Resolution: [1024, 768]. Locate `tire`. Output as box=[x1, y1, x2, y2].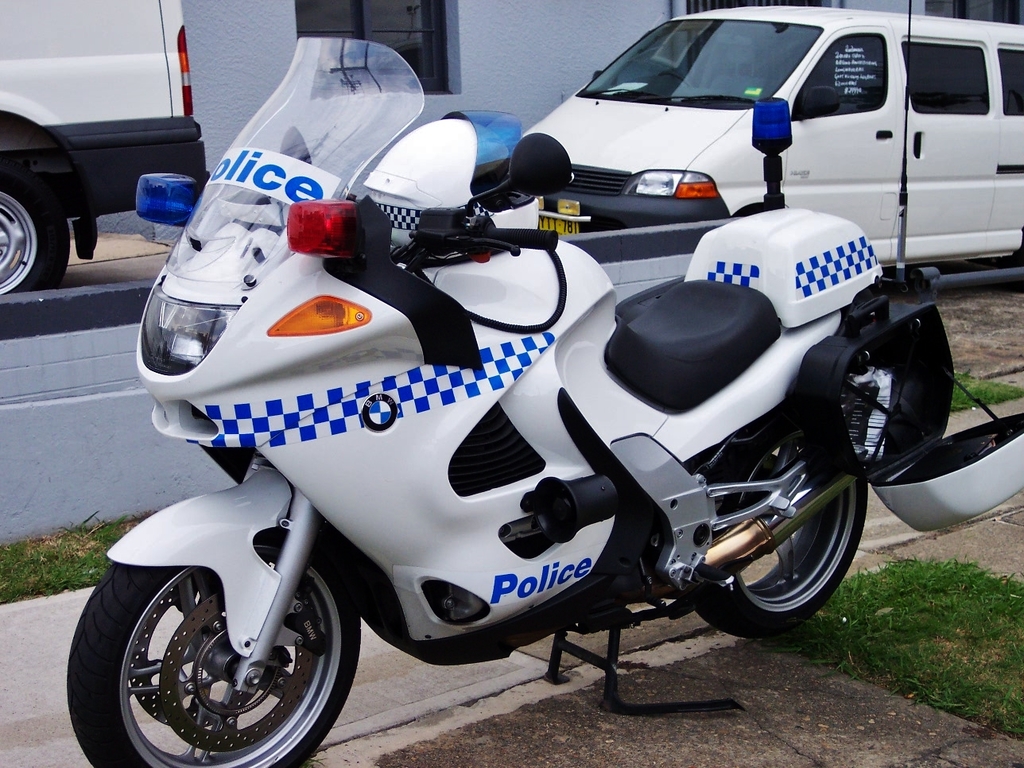
box=[64, 545, 349, 766].
